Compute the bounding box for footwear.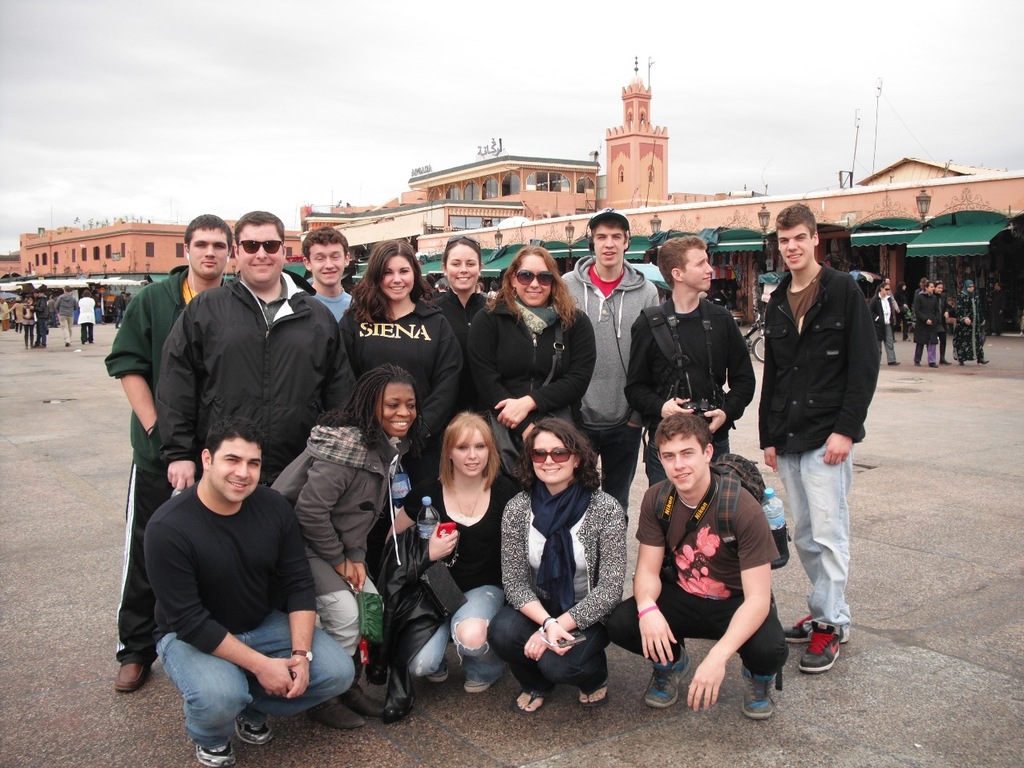
Rect(302, 684, 382, 731).
